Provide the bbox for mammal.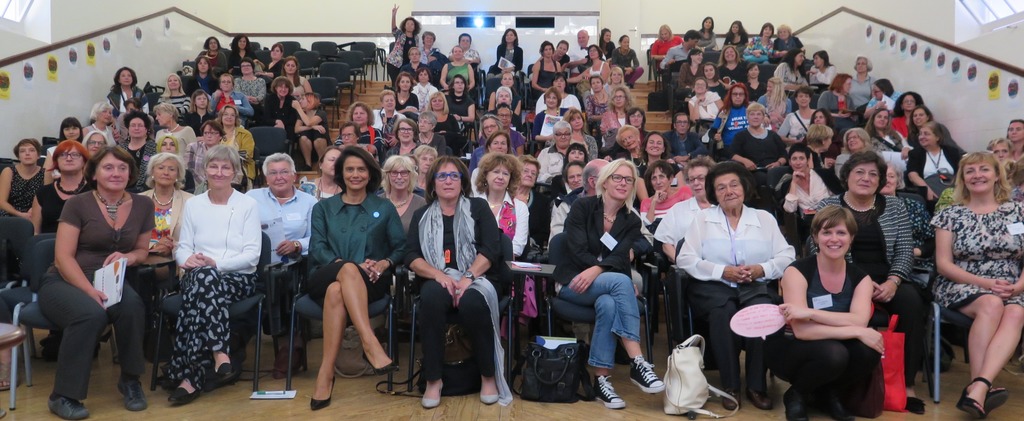
region(606, 65, 635, 101).
